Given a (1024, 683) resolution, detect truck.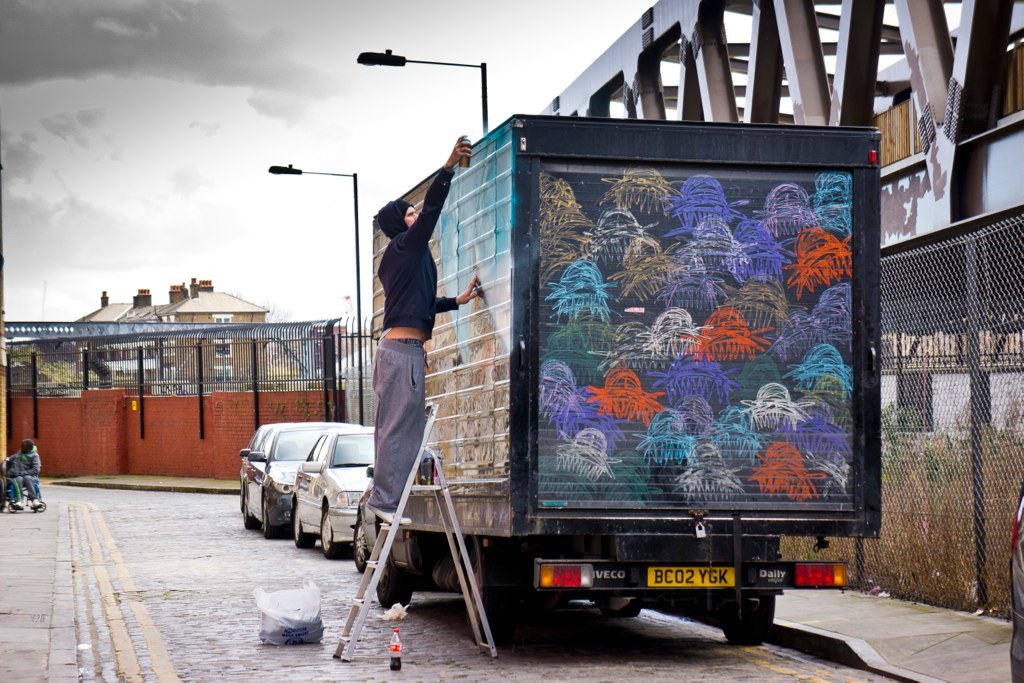
<bbox>406, 129, 850, 669</bbox>.
